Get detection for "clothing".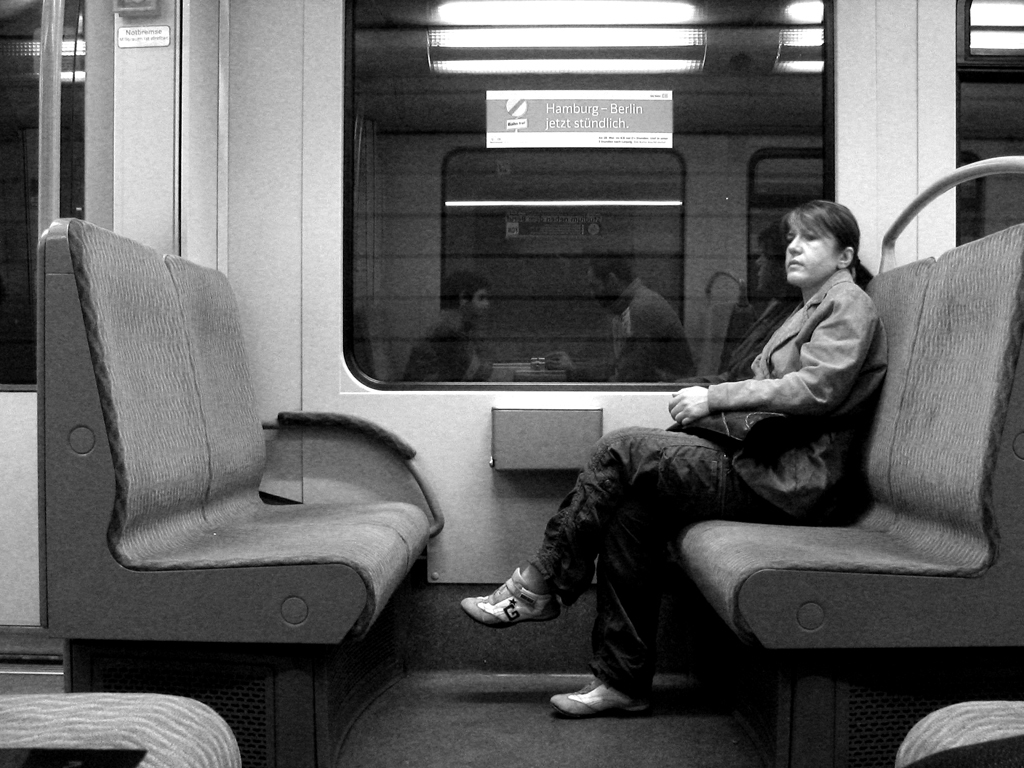
Detection: rect(527, 260, 889, 698).
